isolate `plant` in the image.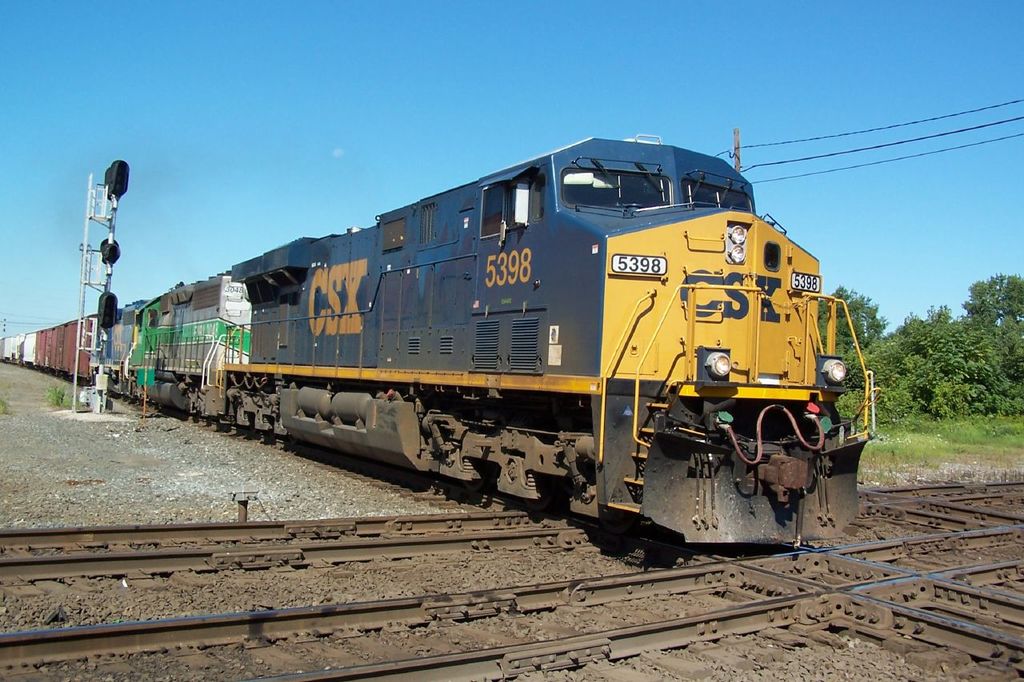
Isolated region: (43,381,86,409).
